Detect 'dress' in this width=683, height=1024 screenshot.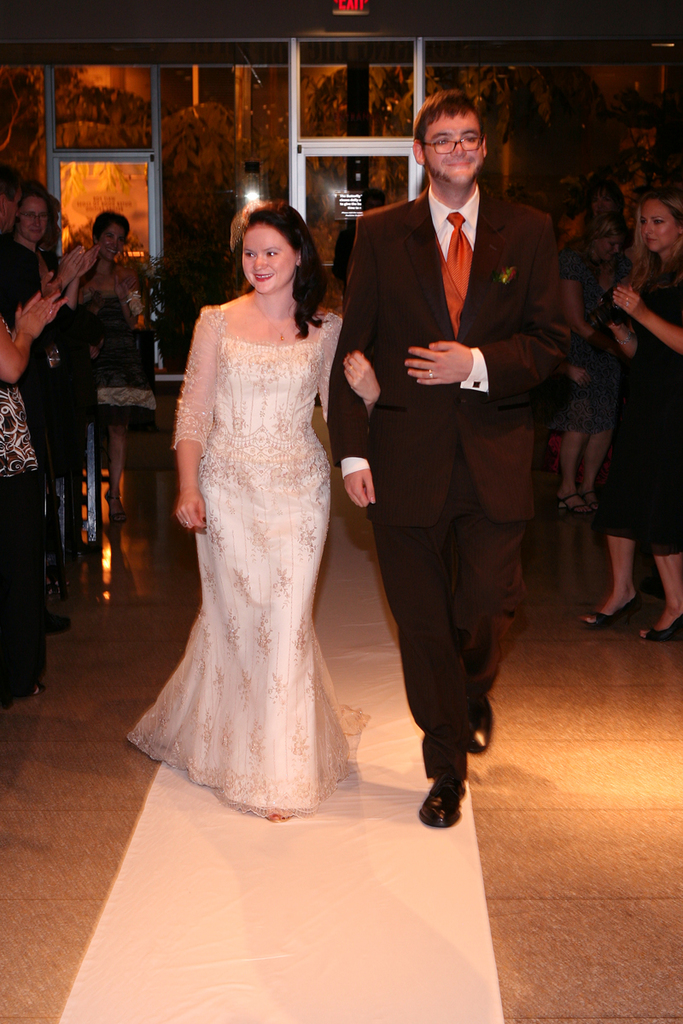
Detection: bbox=(81, 271, 159, 433).
